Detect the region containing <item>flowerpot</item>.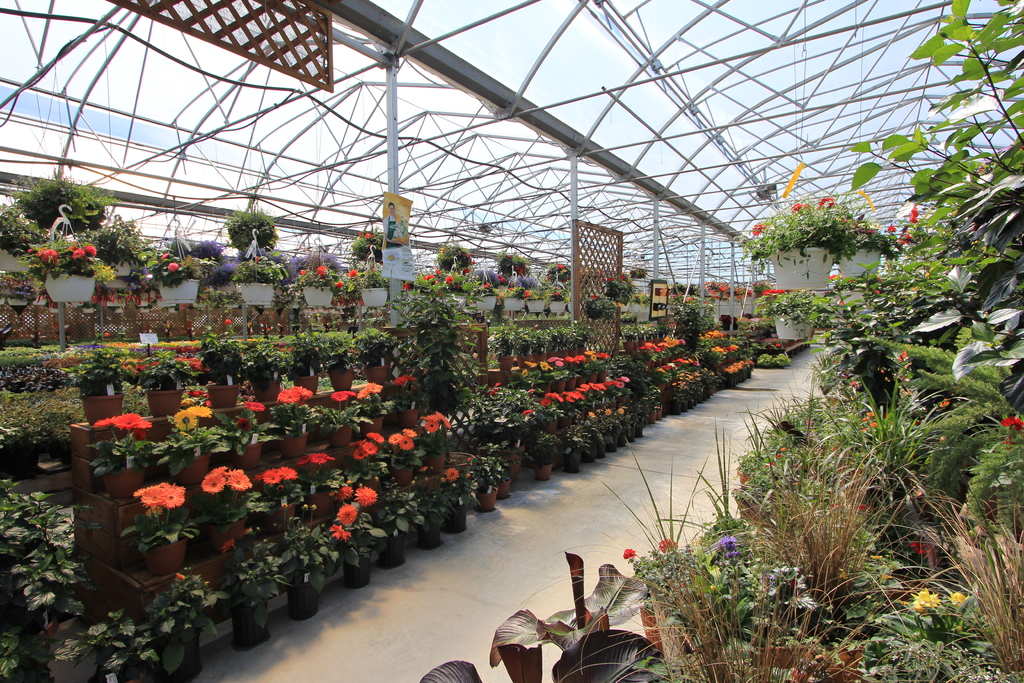
Rect(296, 378, 319, 393).
